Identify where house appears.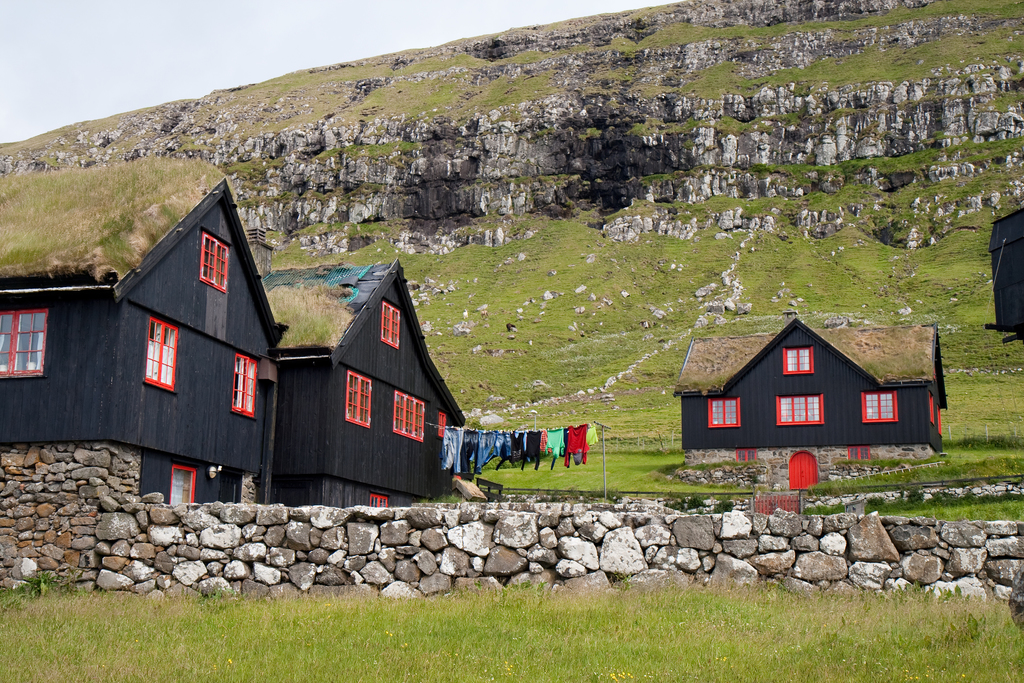
Appears at bbox(0, 144, 289, 516).
